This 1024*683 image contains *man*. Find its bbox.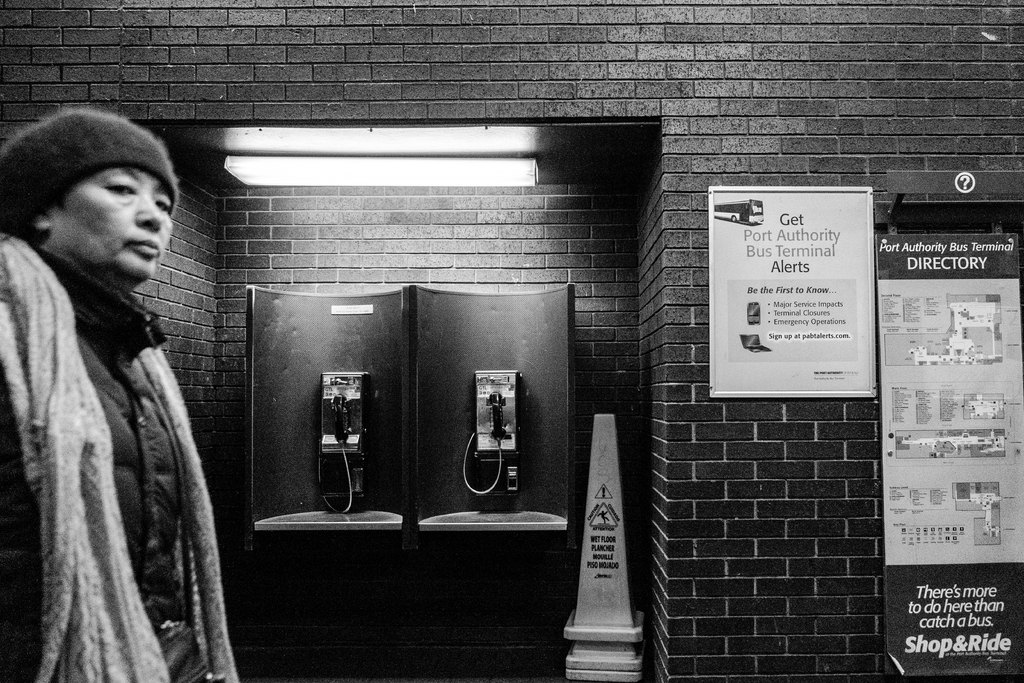
left=0, top=104, right=237, bottom=653.
